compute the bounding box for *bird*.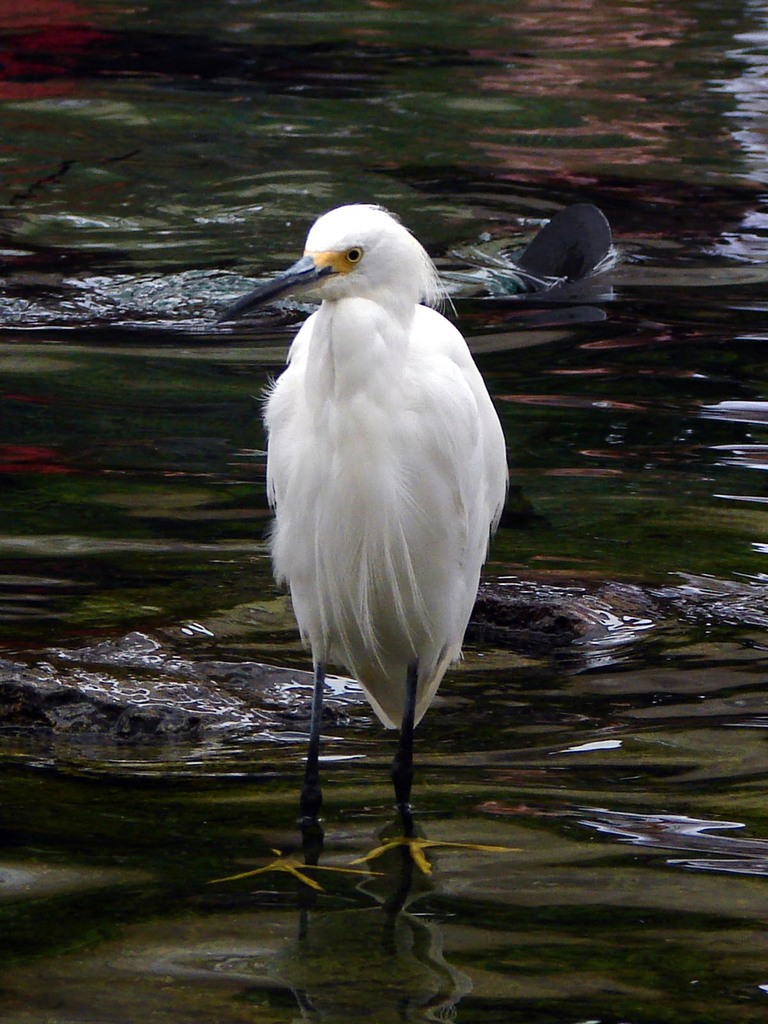
region(229, 204, 516, 845).
